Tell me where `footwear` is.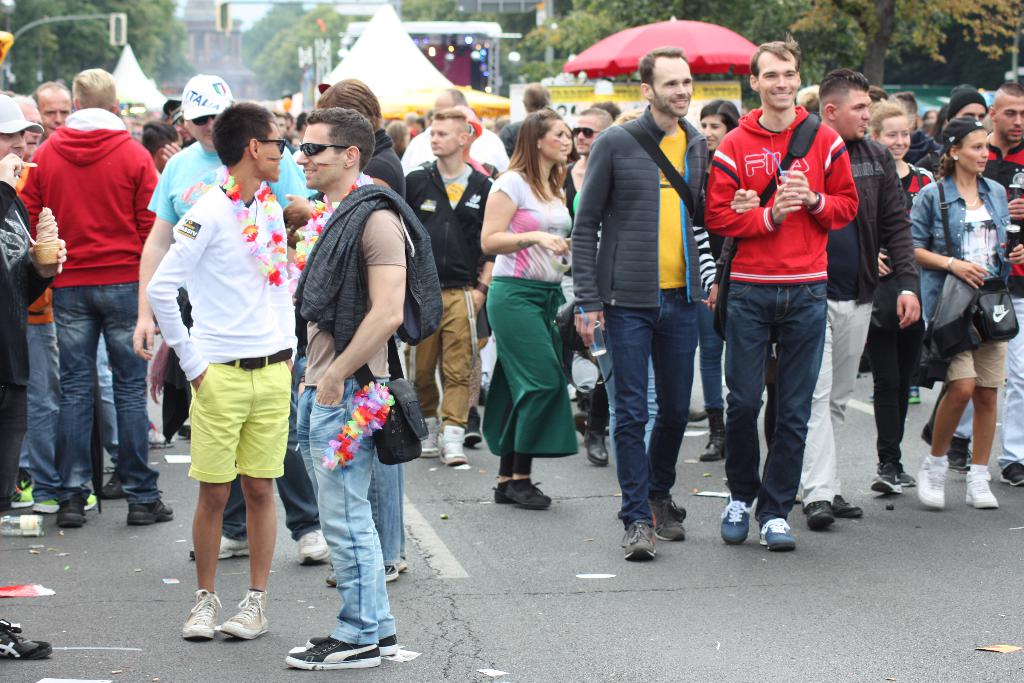
`footwear` is at [624,522,654,566].
